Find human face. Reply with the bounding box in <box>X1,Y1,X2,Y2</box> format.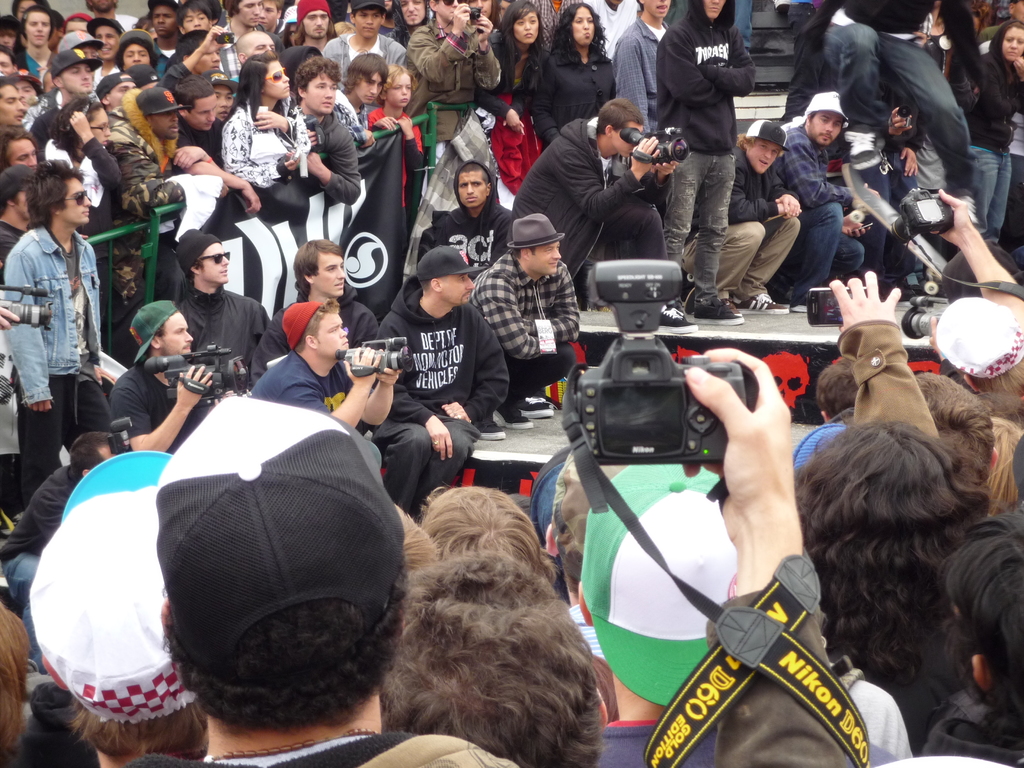
<box>200,241,229,287</box>.
